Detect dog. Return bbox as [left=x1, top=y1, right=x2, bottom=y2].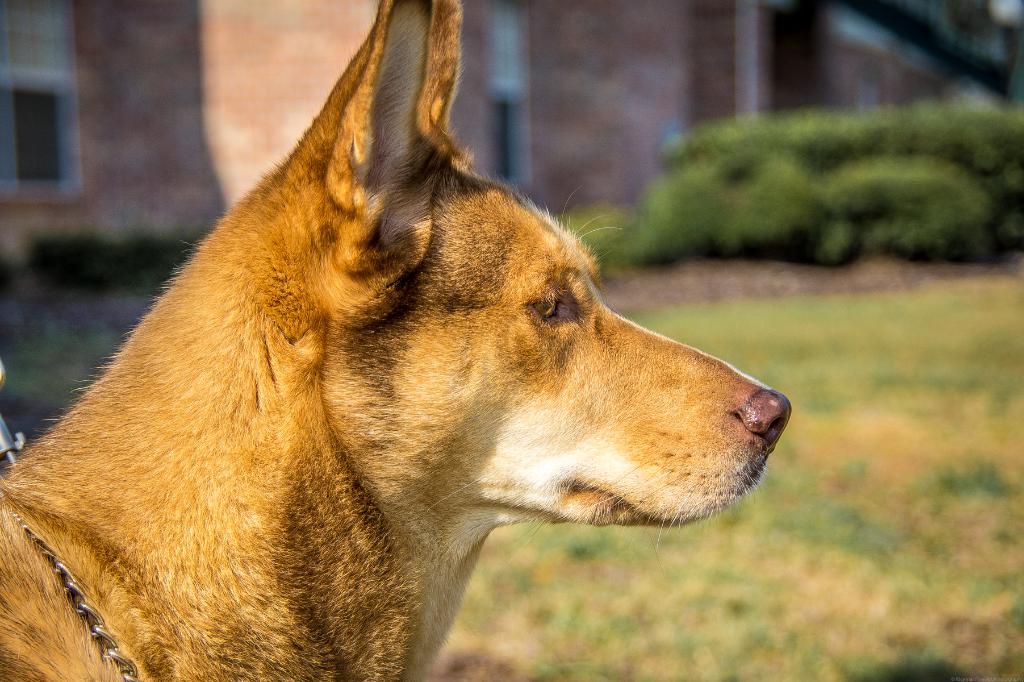
[left=0, top=0, right=792, bottom=681].
